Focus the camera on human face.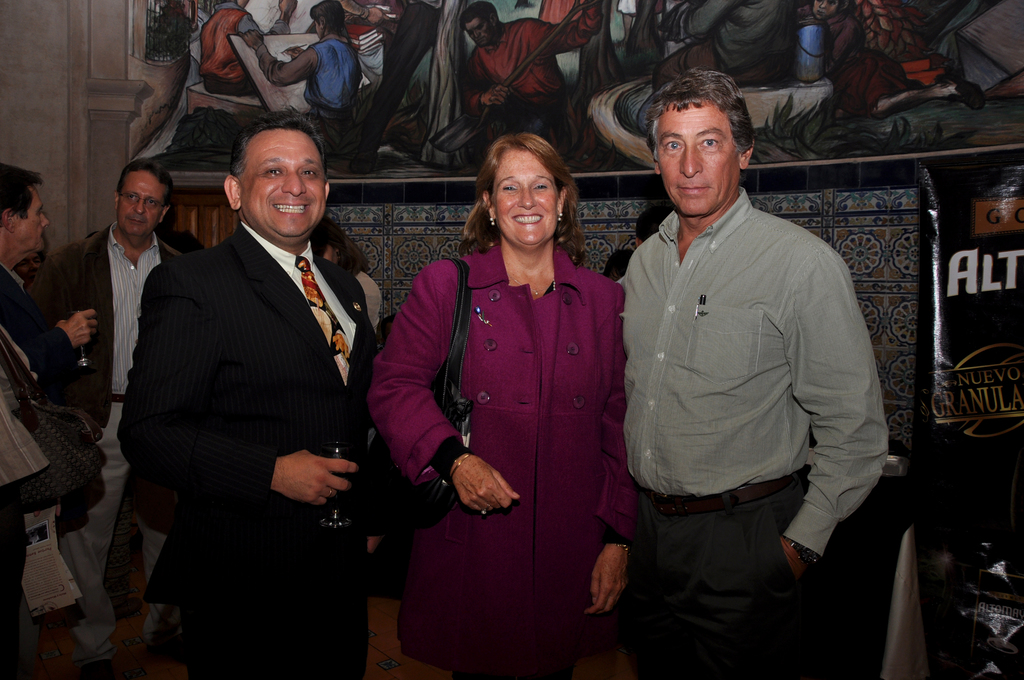
Focus region: select_region(495, 150, 559, 242).
